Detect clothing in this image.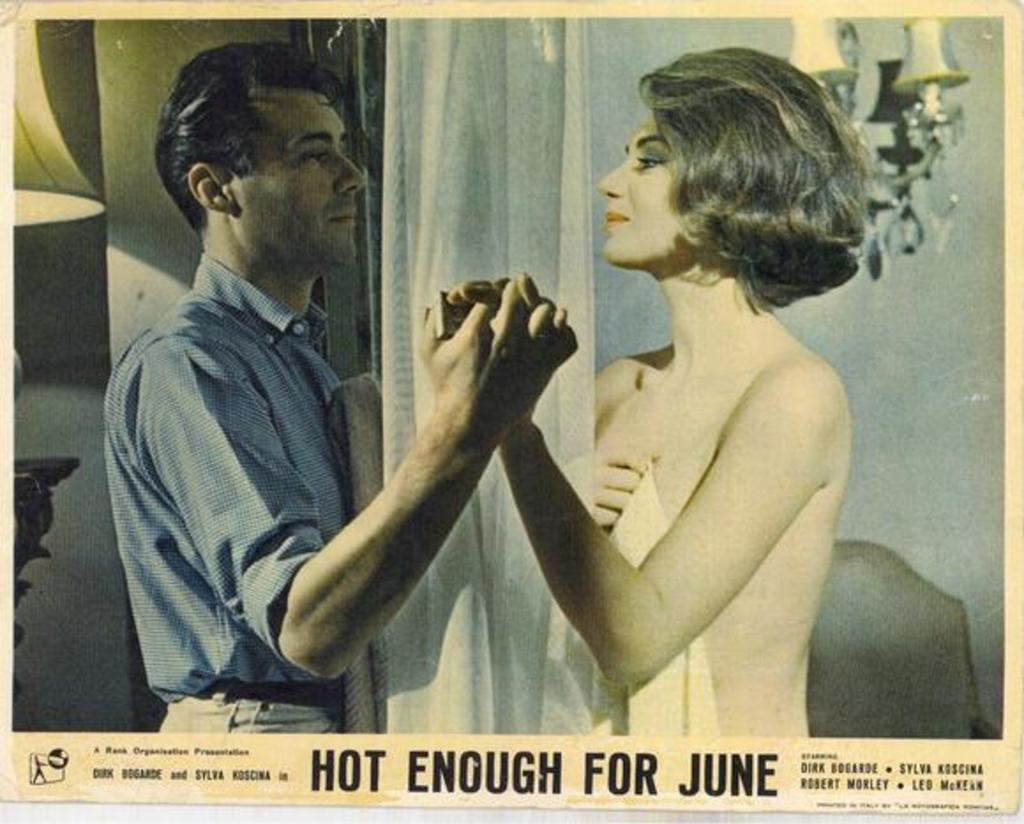
Detection: {"left": 94, "top": 148, "right": 404, "bottom": 739}.
